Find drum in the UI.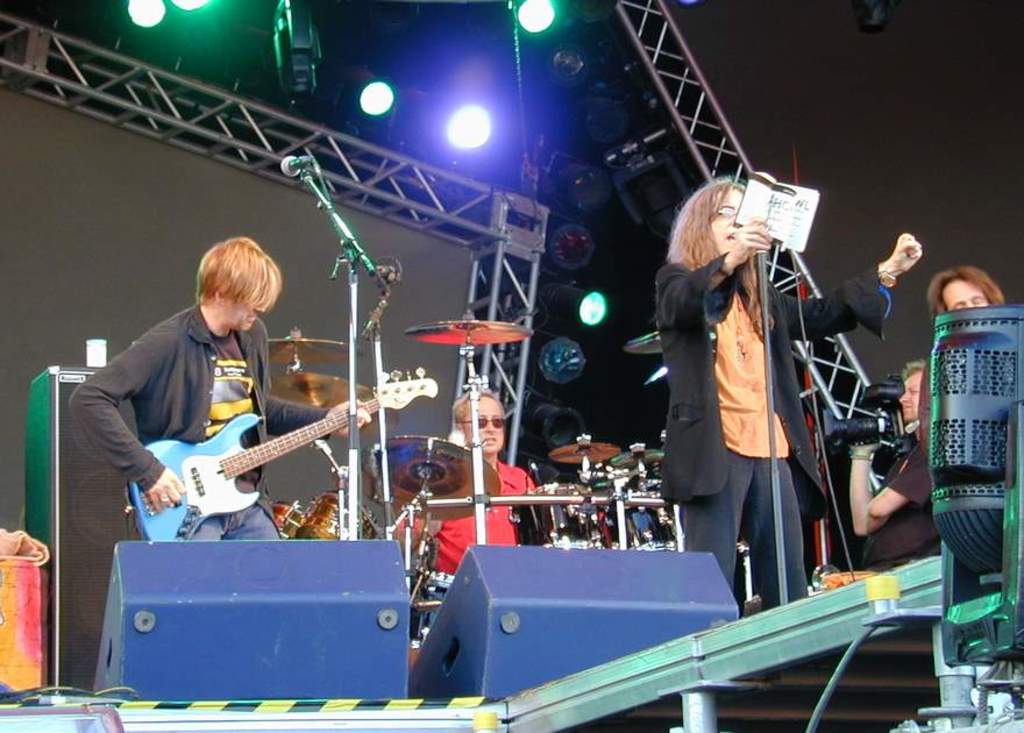
UI element at x1=271 y1=500 x2=304 y2=538.
